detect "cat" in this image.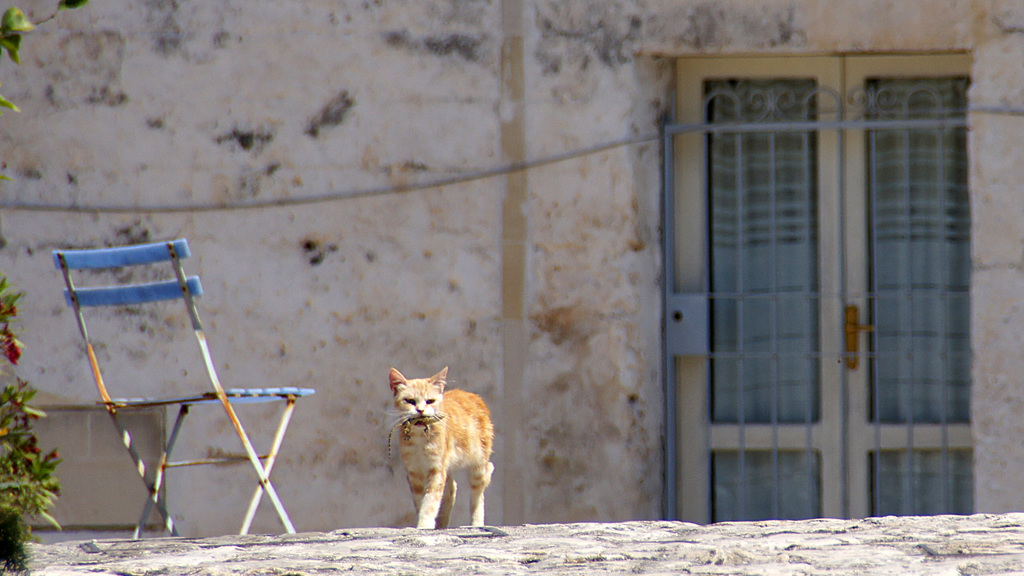
Detection: region(385, 363, 509, 534).
